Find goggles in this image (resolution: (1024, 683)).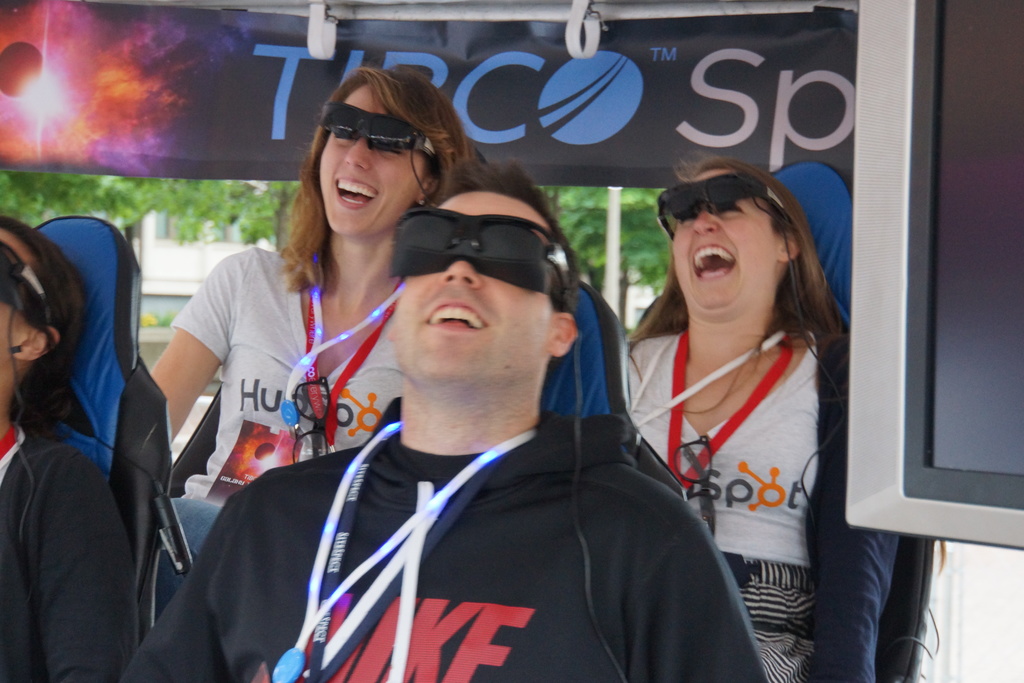
{"x1": 376, "y1": 210, "x2": 570, "y2": 308}.
